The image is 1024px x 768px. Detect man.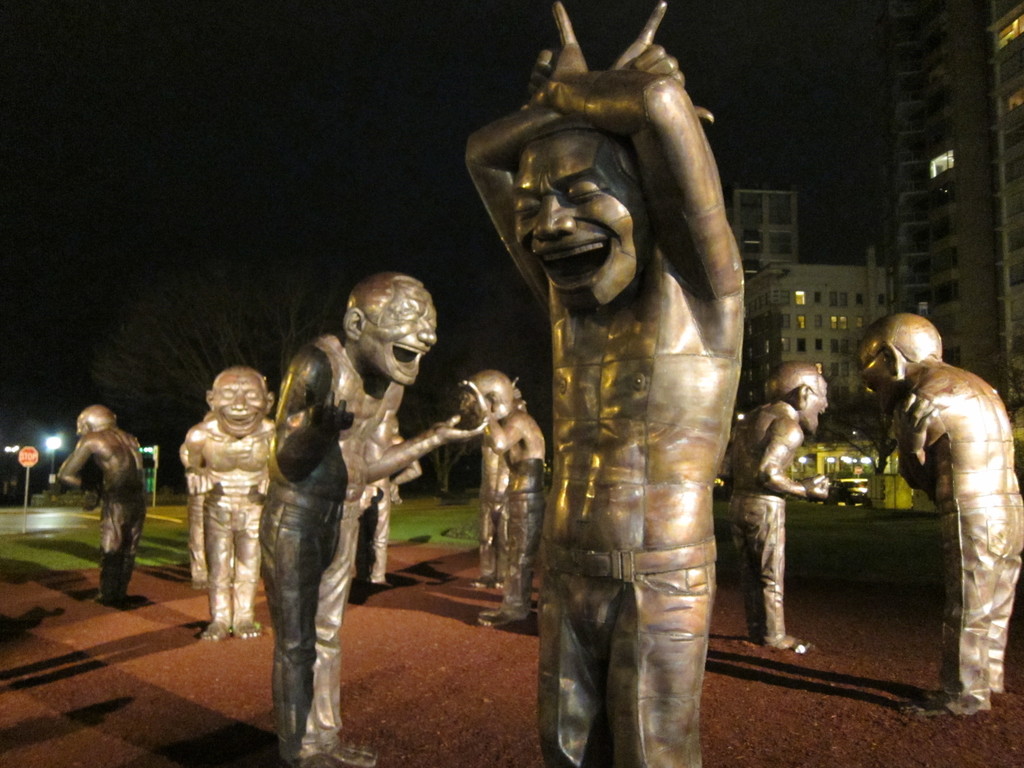
Detection: (459,0,748,767).
